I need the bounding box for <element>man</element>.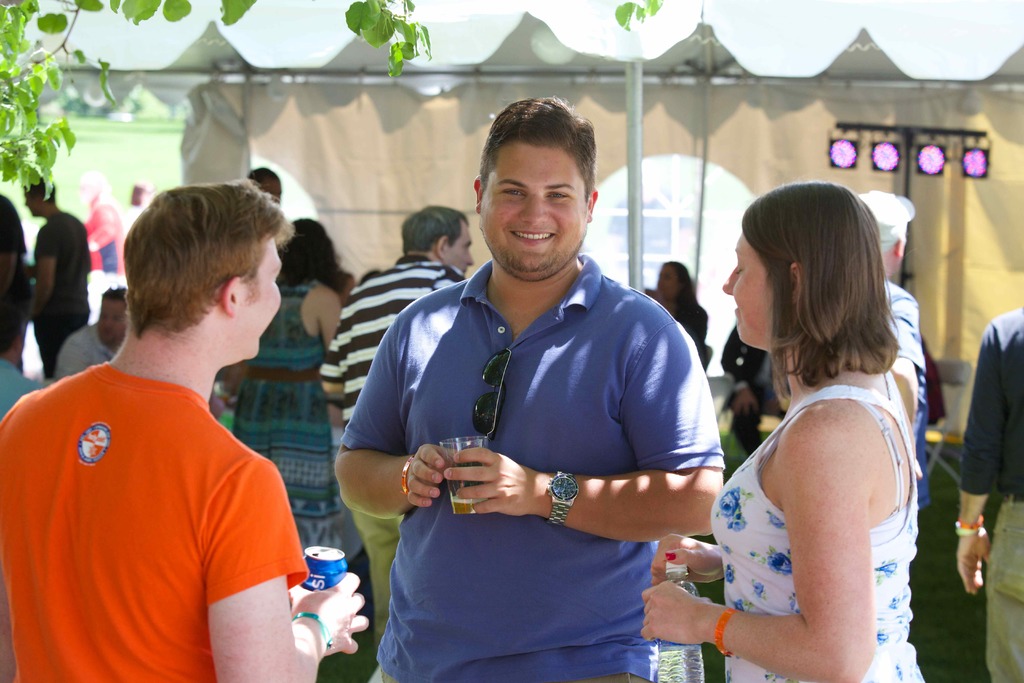
Here it is: <region>720, 325, 790, 457</region>.
